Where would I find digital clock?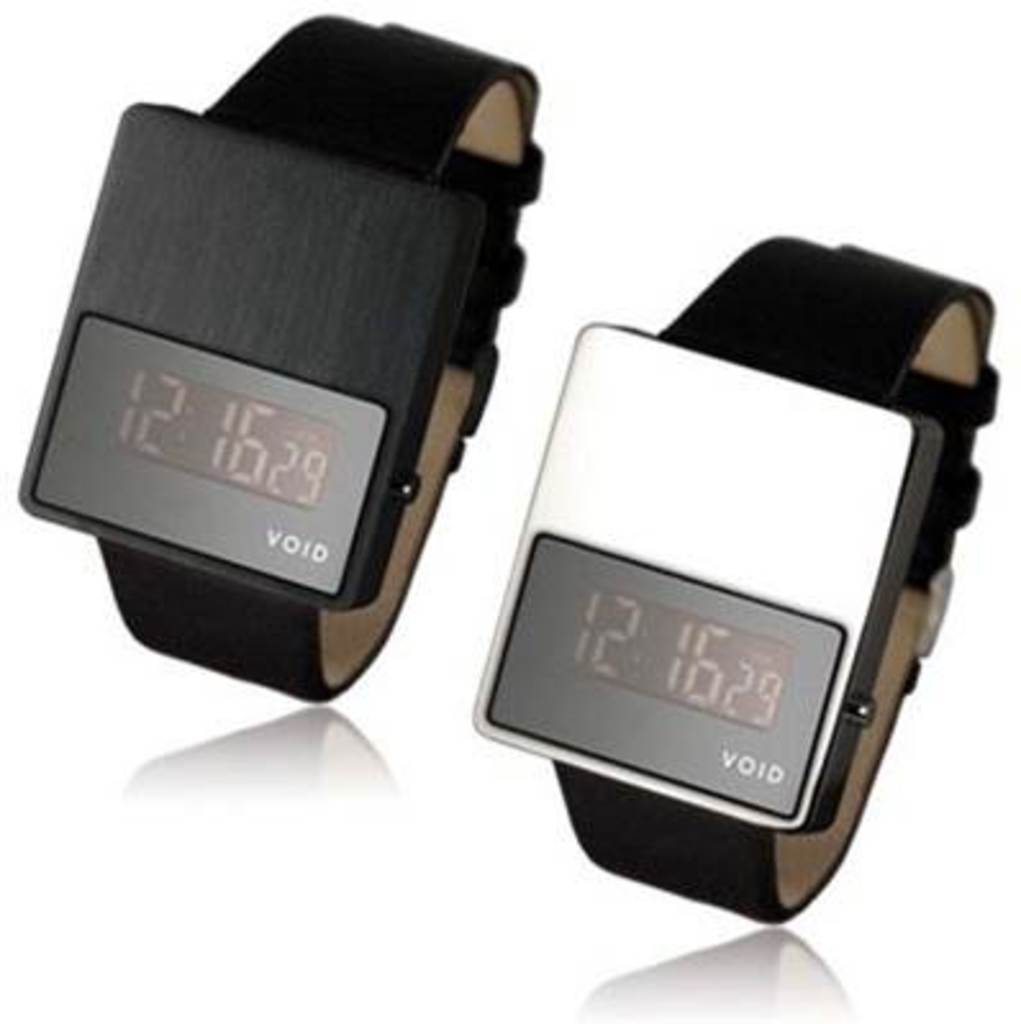
At (467,226,1006,924).
